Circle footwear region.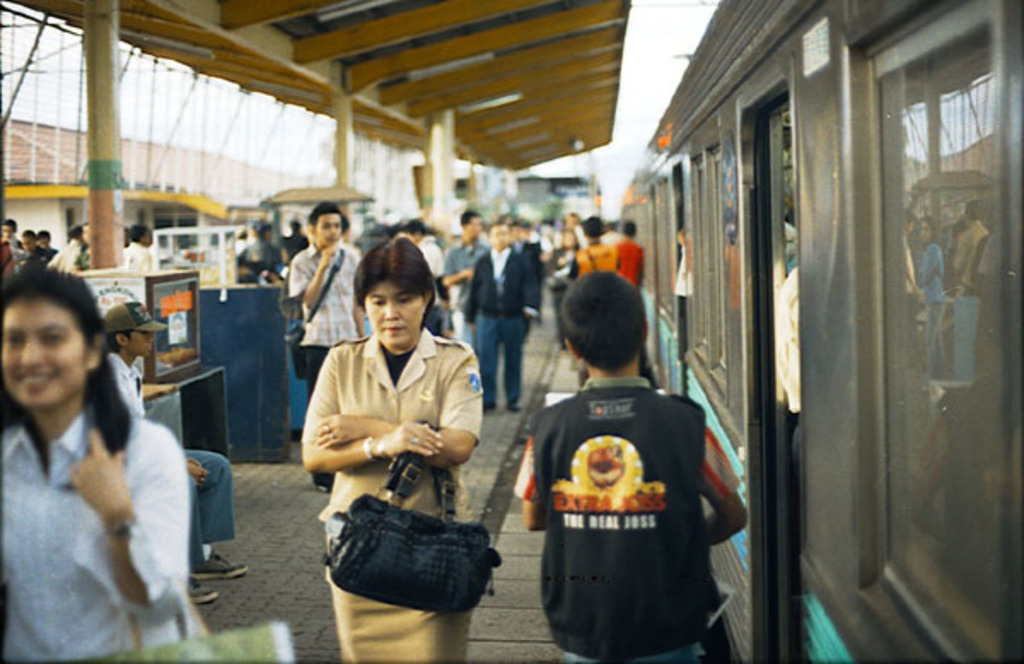
Region: box=[483, 401, 498, 418].
